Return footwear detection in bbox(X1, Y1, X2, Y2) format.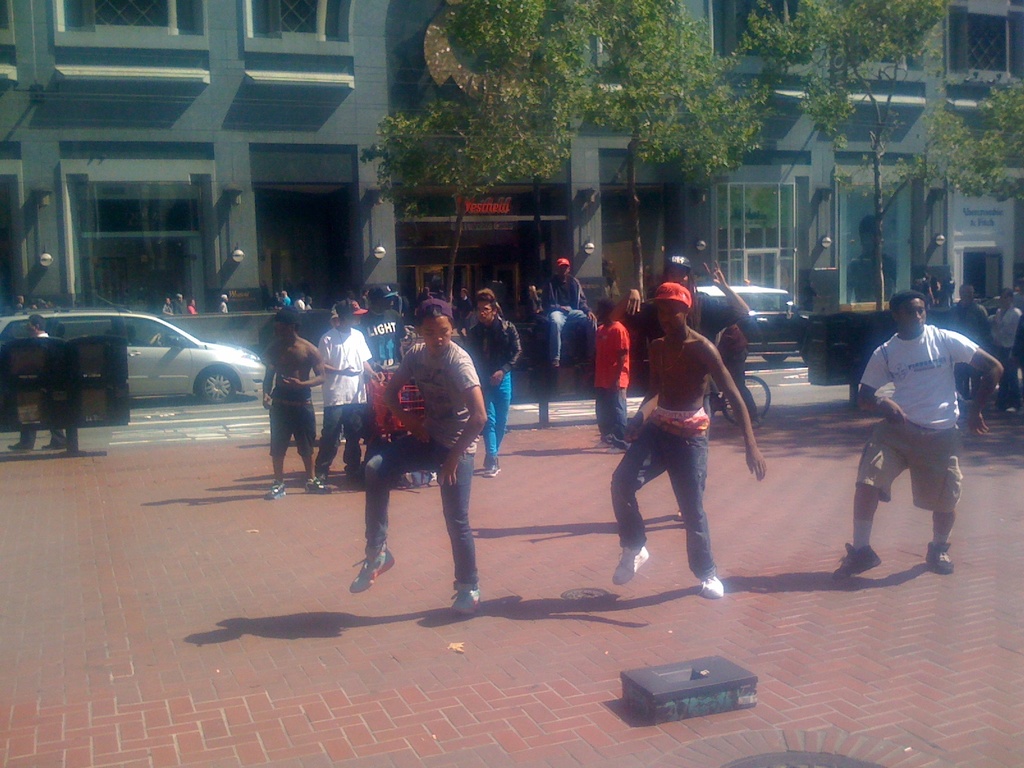
bbox(484, 459, 490, 464).
